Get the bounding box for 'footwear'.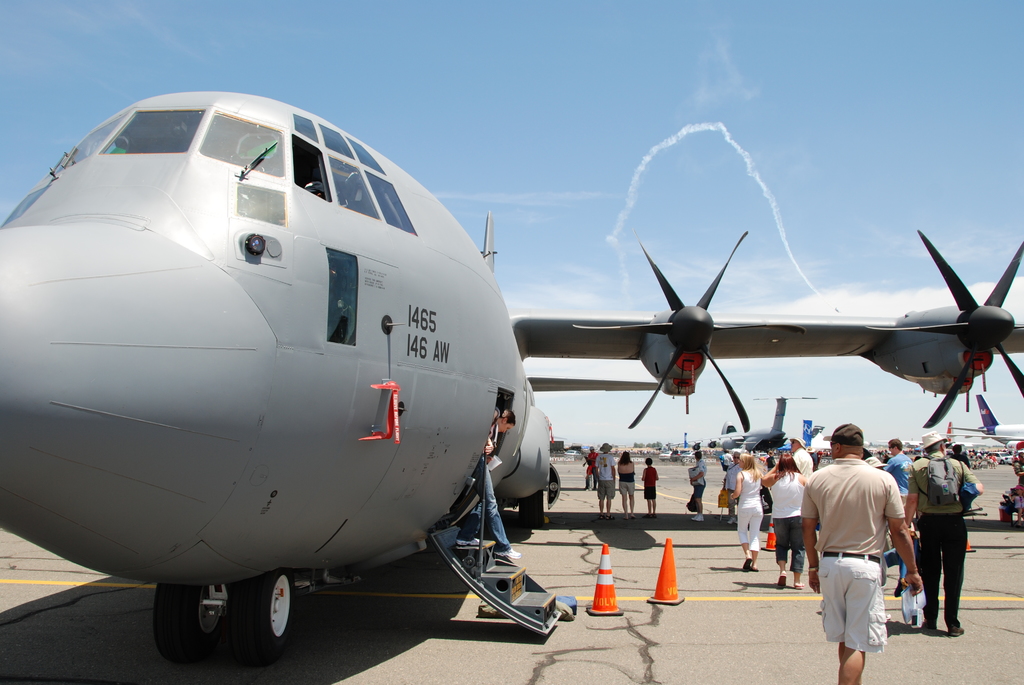
<bbox>495, 547, 522, 558</bbox>.
